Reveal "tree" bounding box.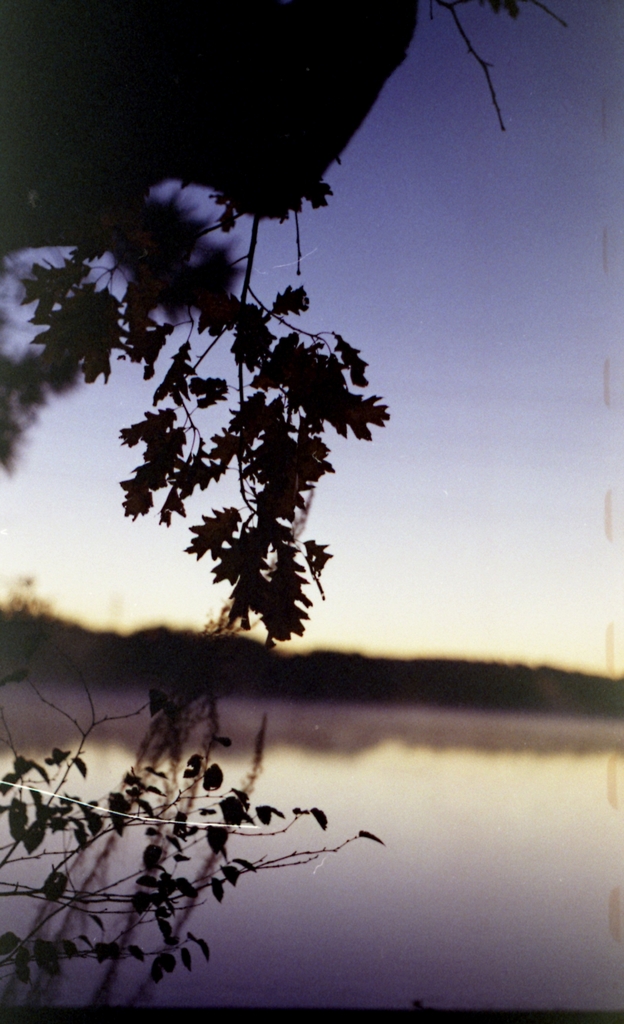
Revealed: x1=0, y1=30, x2=571, y2=984.
